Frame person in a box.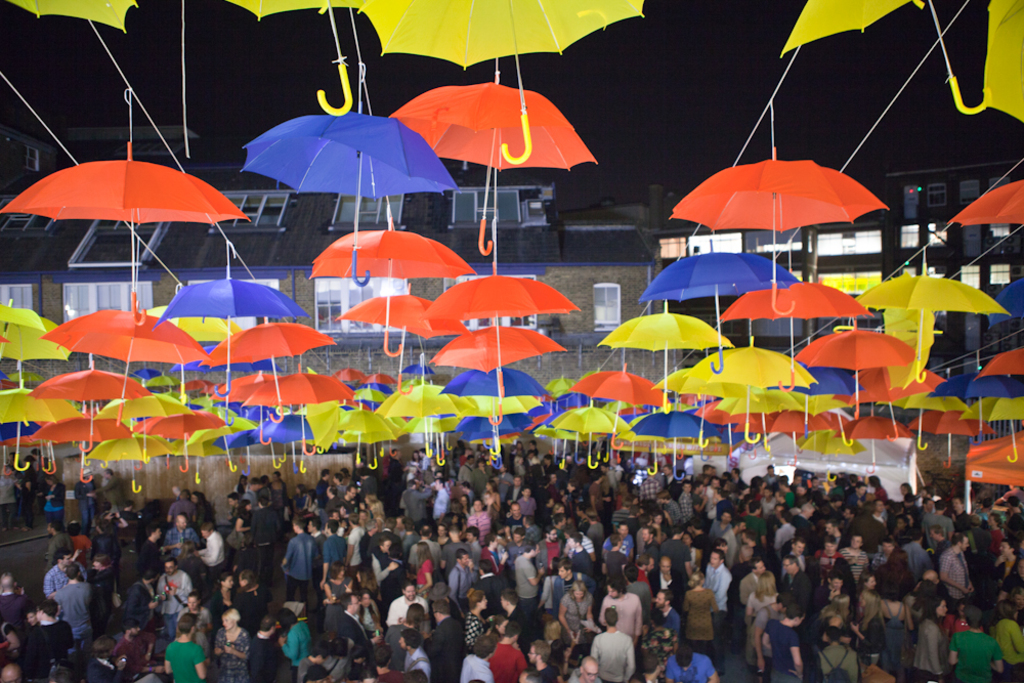
[950,601,981,632].
